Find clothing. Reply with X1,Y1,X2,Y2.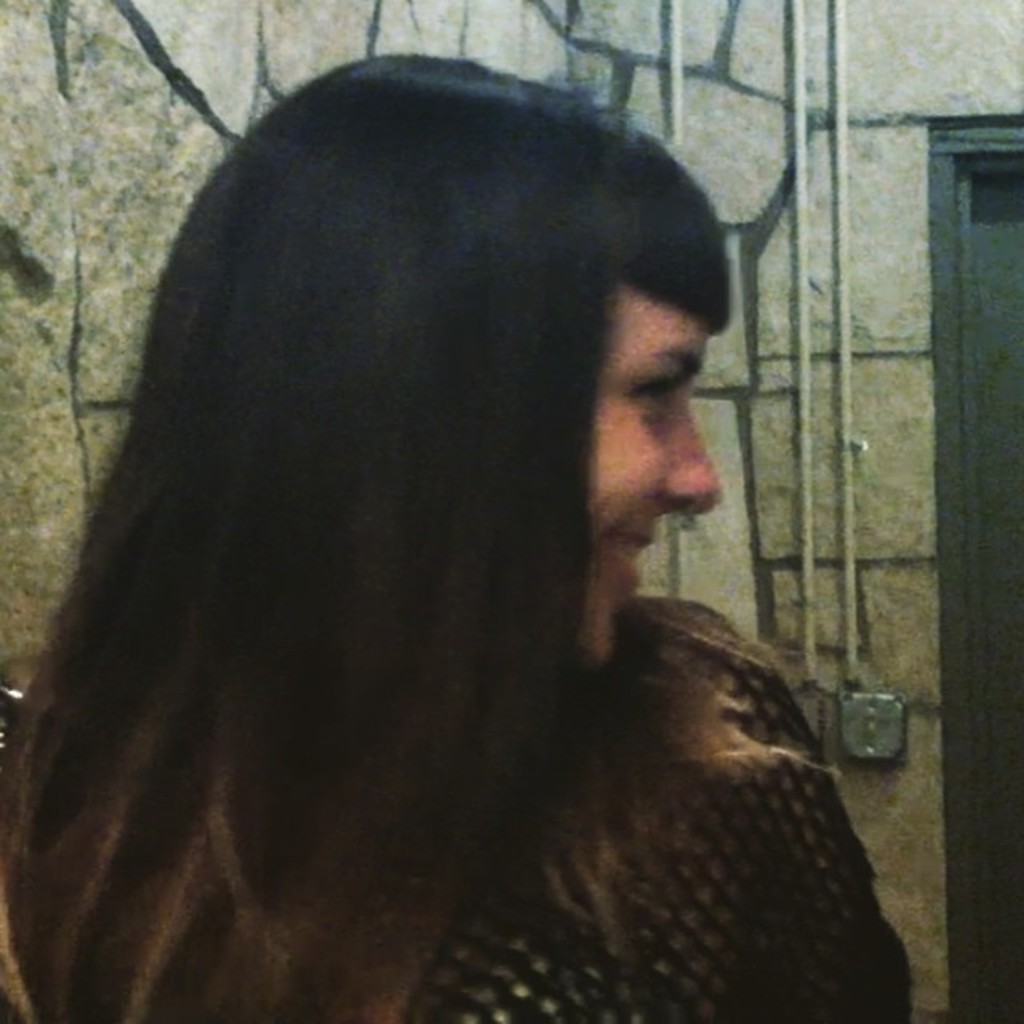
403,595,906,1022.
